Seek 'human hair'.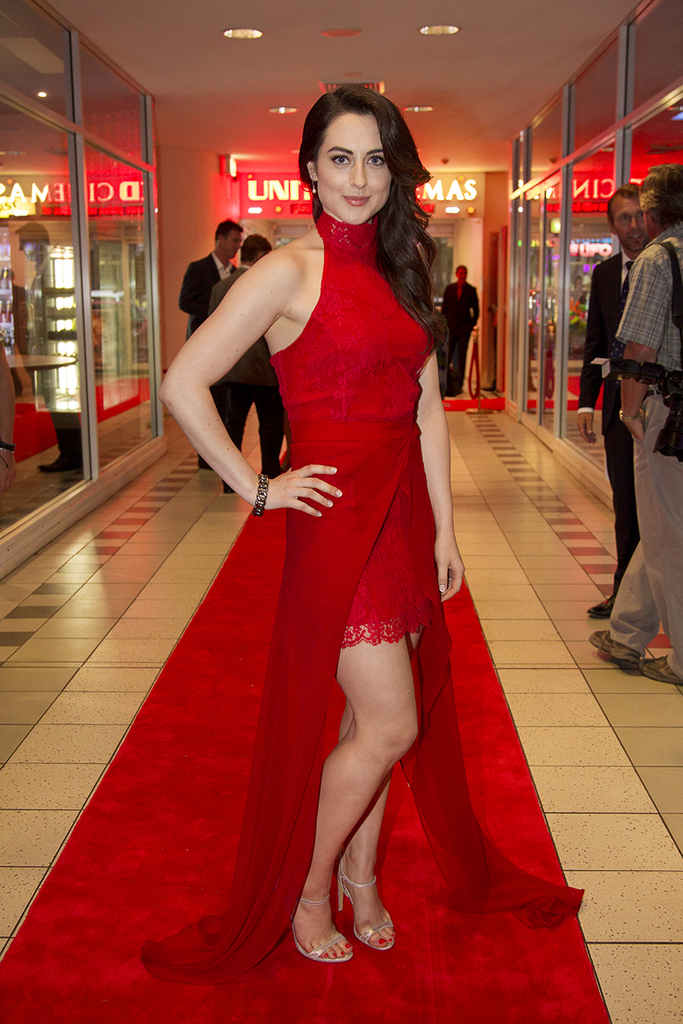
locate(604, 181, 644, 225).
